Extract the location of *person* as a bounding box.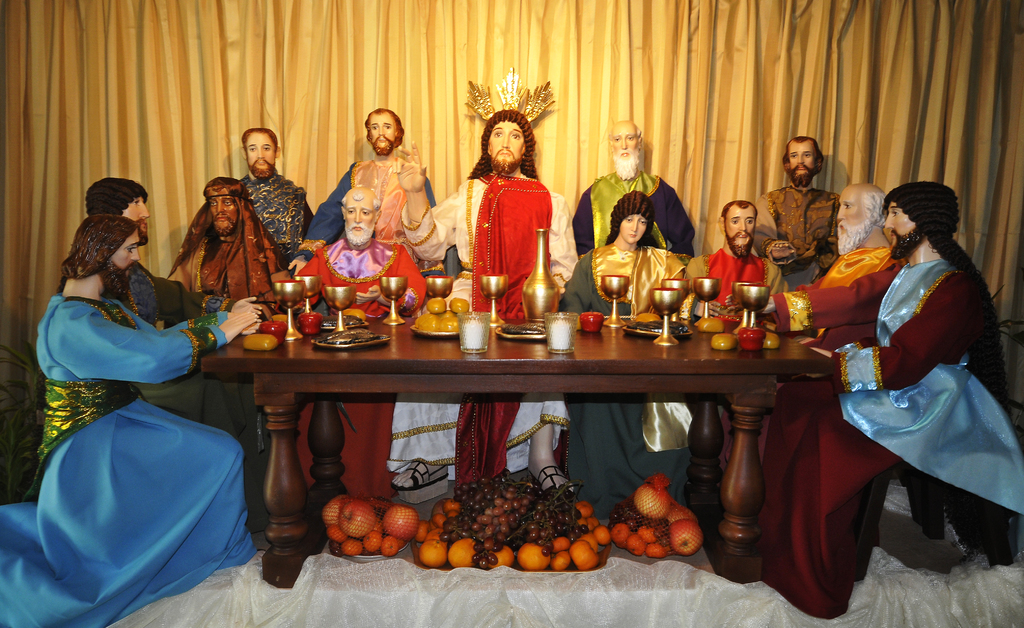
557,188,695,524.
